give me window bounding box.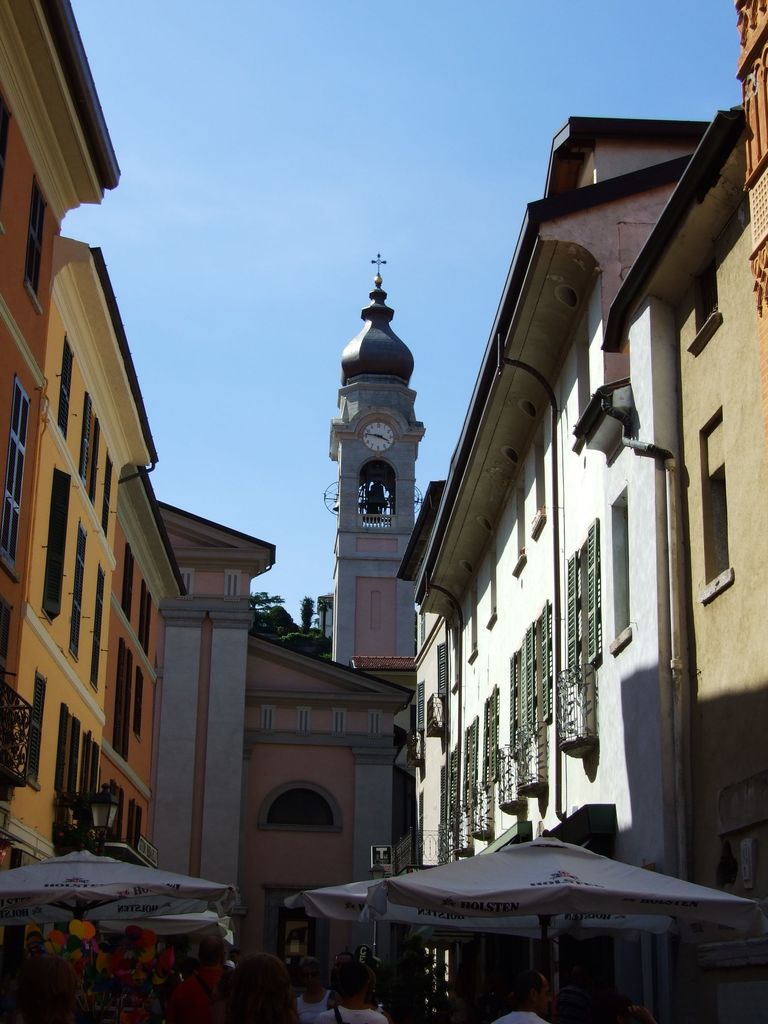
Rect(611, 488, 632, 639).
